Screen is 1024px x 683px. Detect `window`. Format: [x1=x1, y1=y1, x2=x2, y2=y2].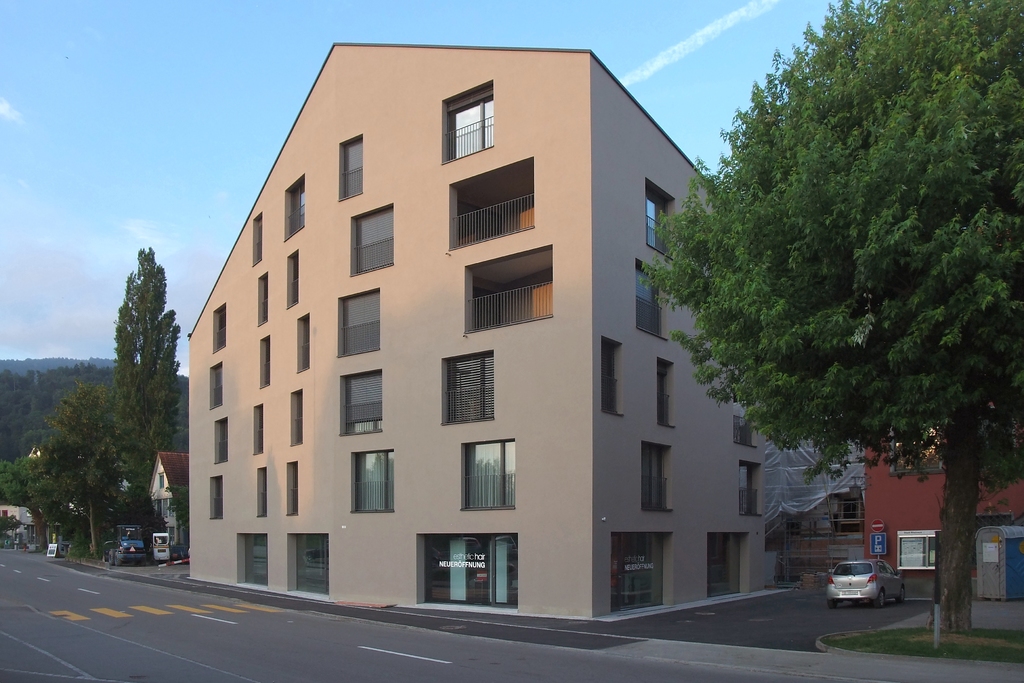
[x1=207, y1=470, x2=224, y2=523].
